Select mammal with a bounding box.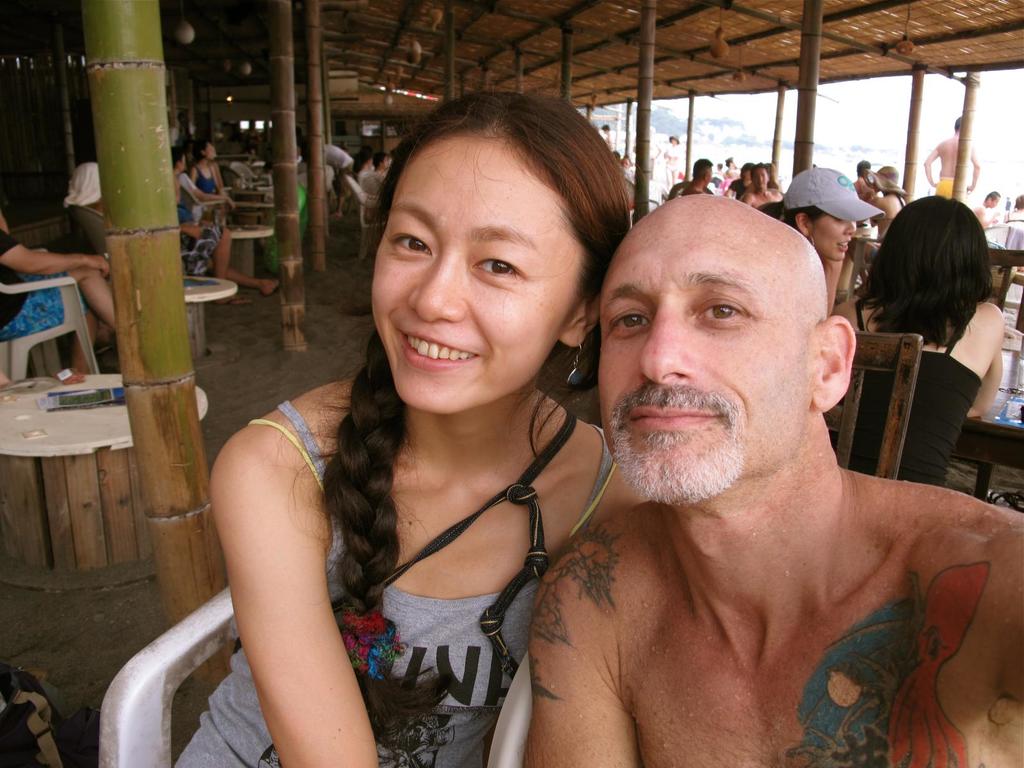
box(864, 166, 904, 225).
